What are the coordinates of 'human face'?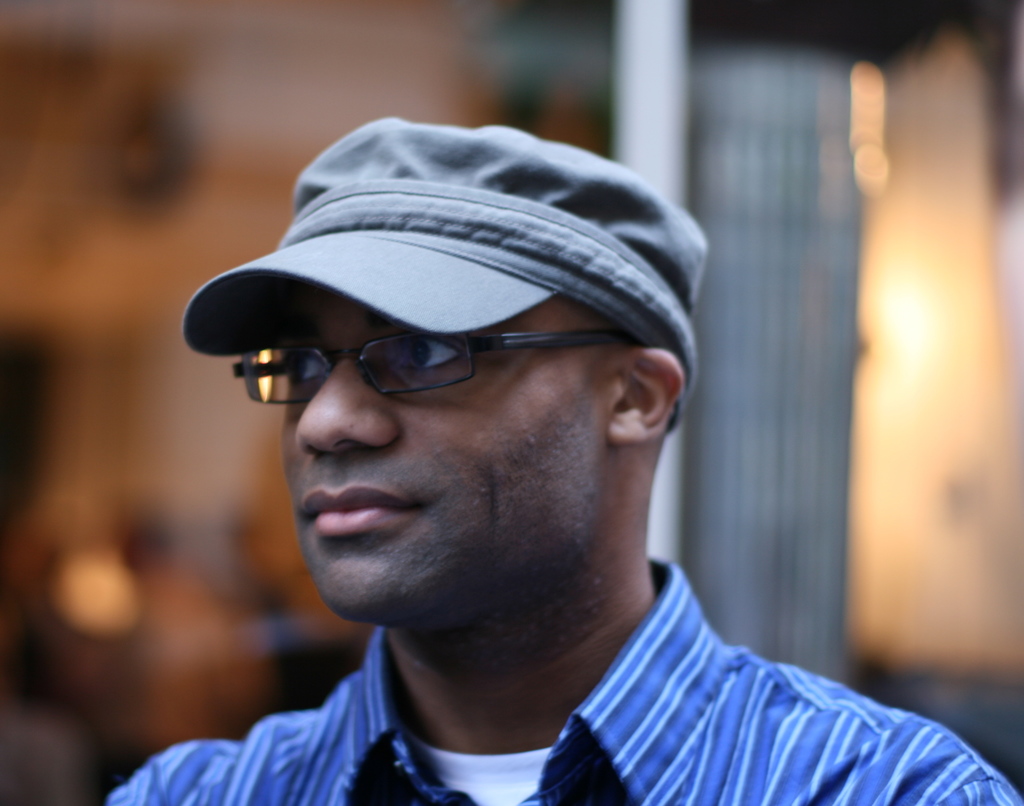
box(271, 293, 612, 621).
